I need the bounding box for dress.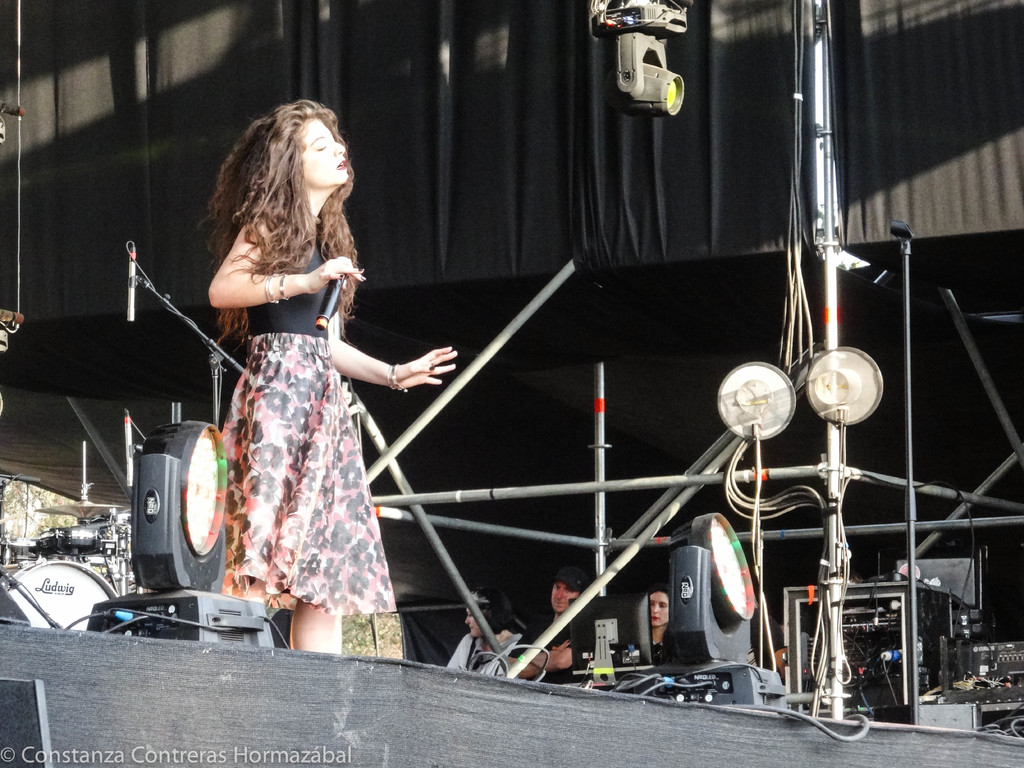
Here it is: 217:239:394:621.
